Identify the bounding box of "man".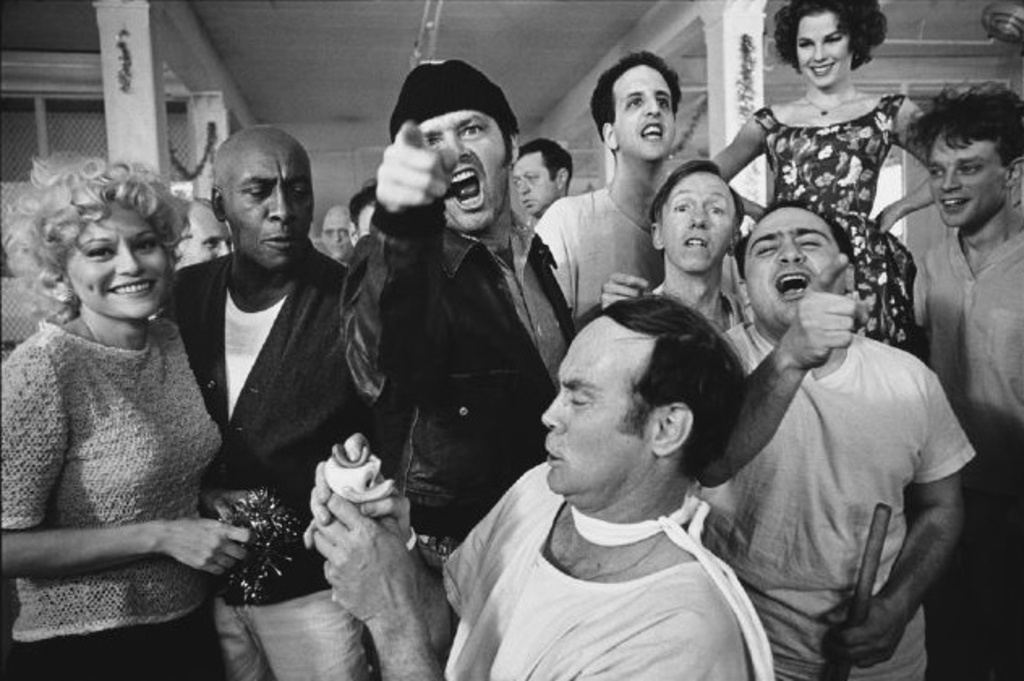
[x1=907, y1=88, x2=1022, y2=679].
